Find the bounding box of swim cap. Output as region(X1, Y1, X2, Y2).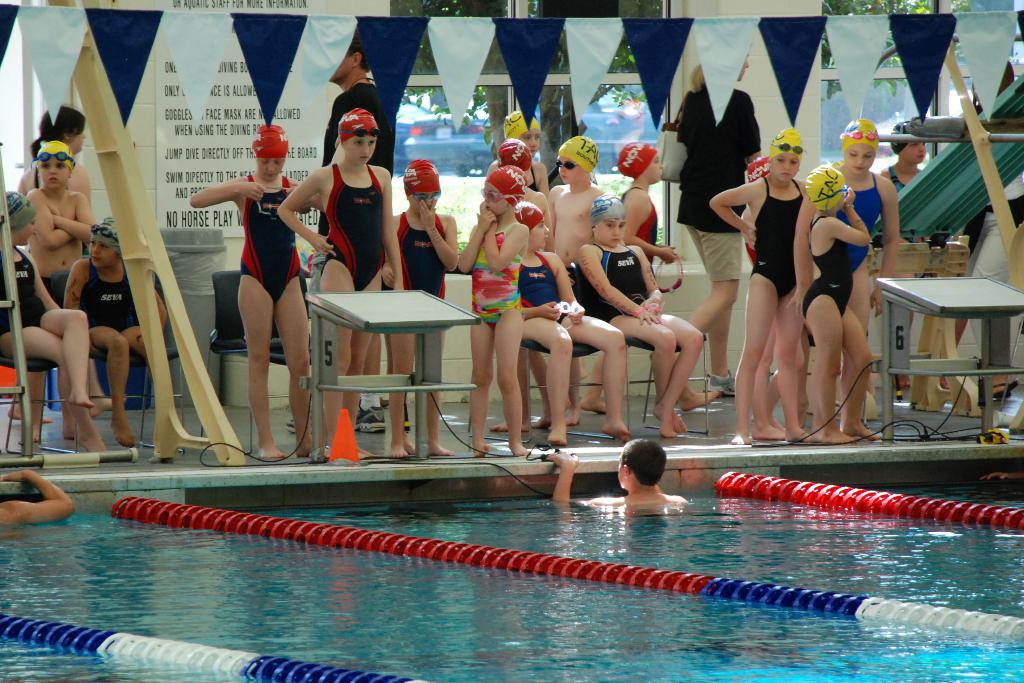
region(559, 136, 601, 177).
